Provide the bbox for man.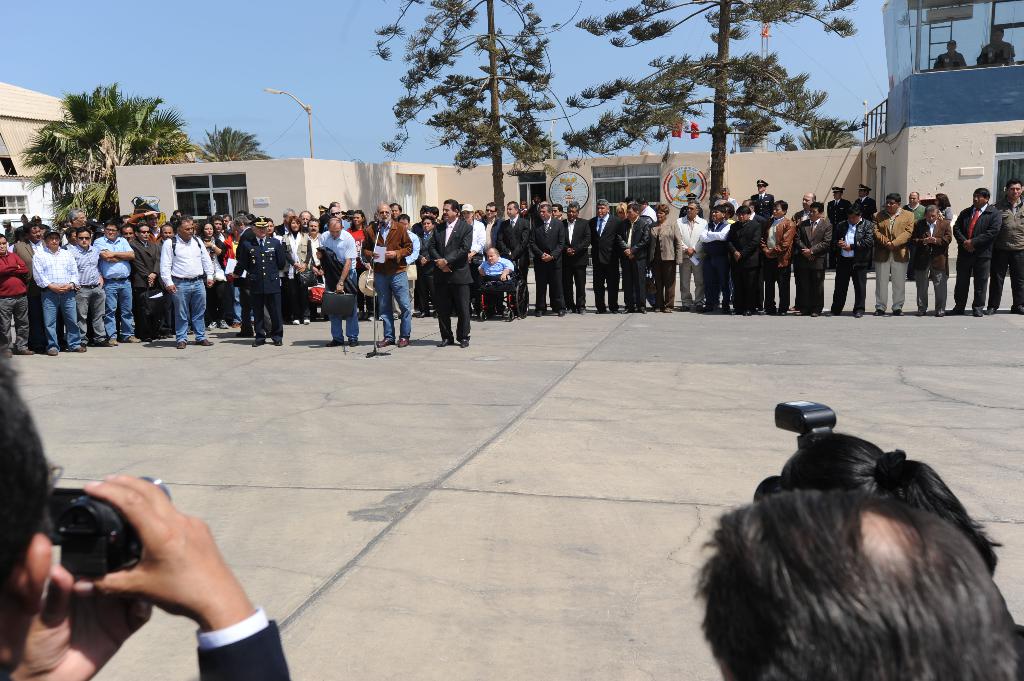
[562,199,588,314].
